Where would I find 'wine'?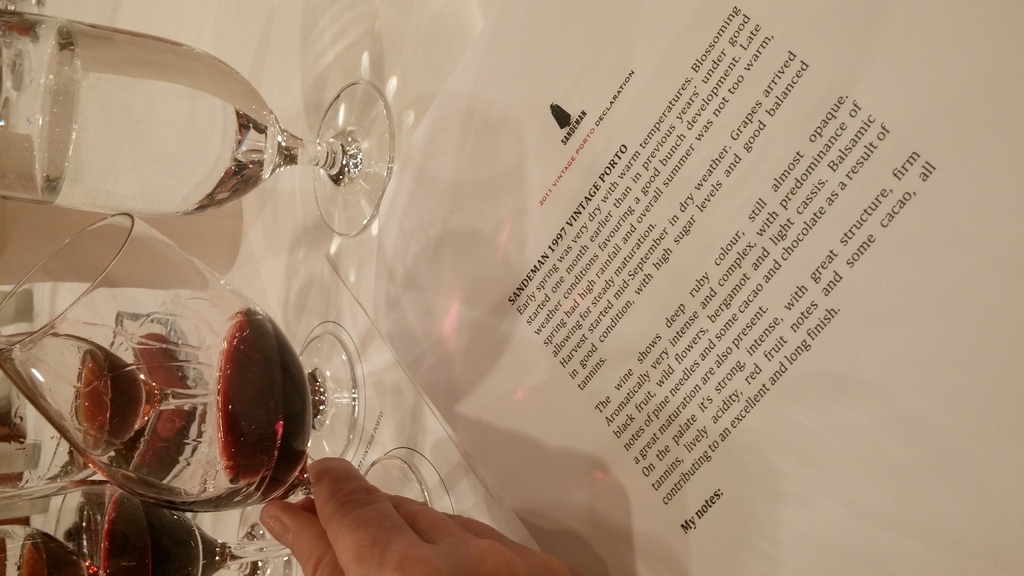
At [left=76, top=350, right=143, bottom=459].
